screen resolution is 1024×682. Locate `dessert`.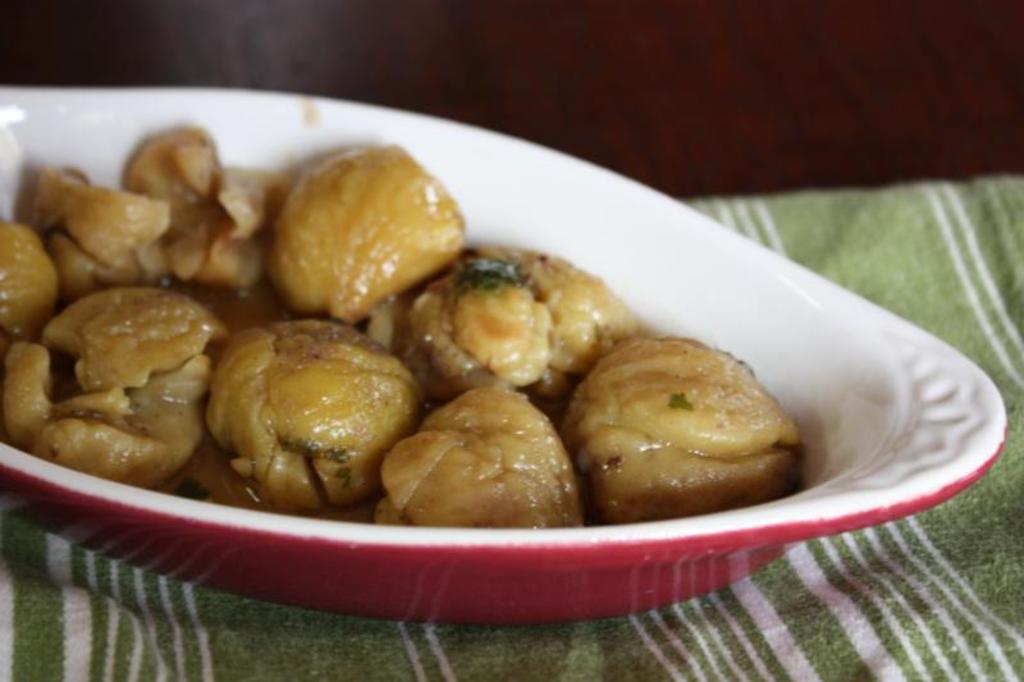
(393, 235, 628, 380).
